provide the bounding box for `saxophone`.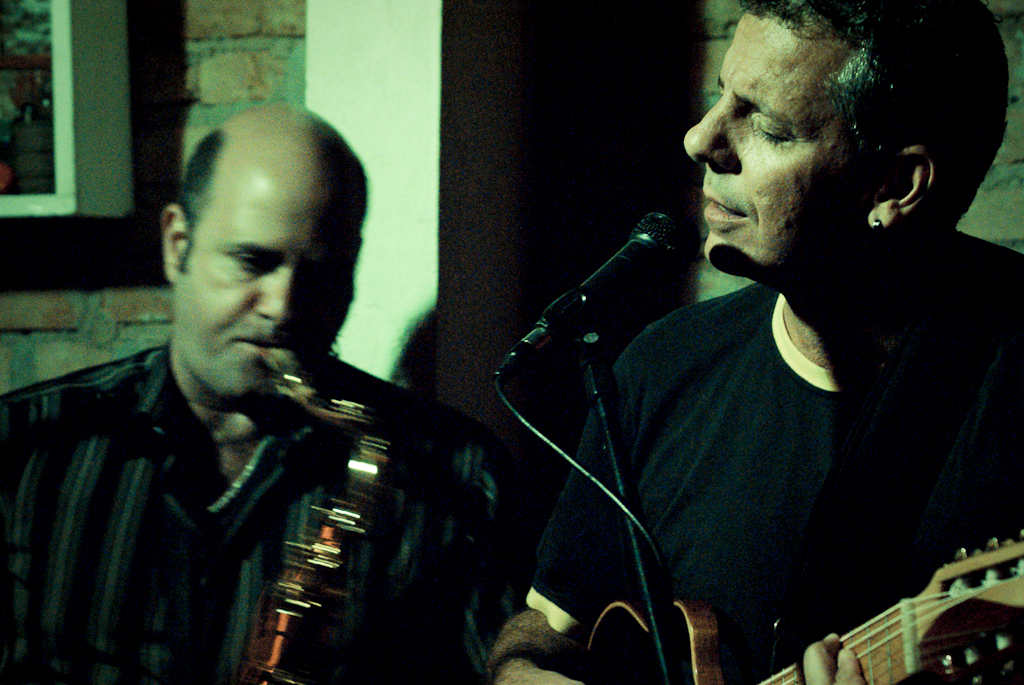
l=233, t=348, r=403, b=684.
